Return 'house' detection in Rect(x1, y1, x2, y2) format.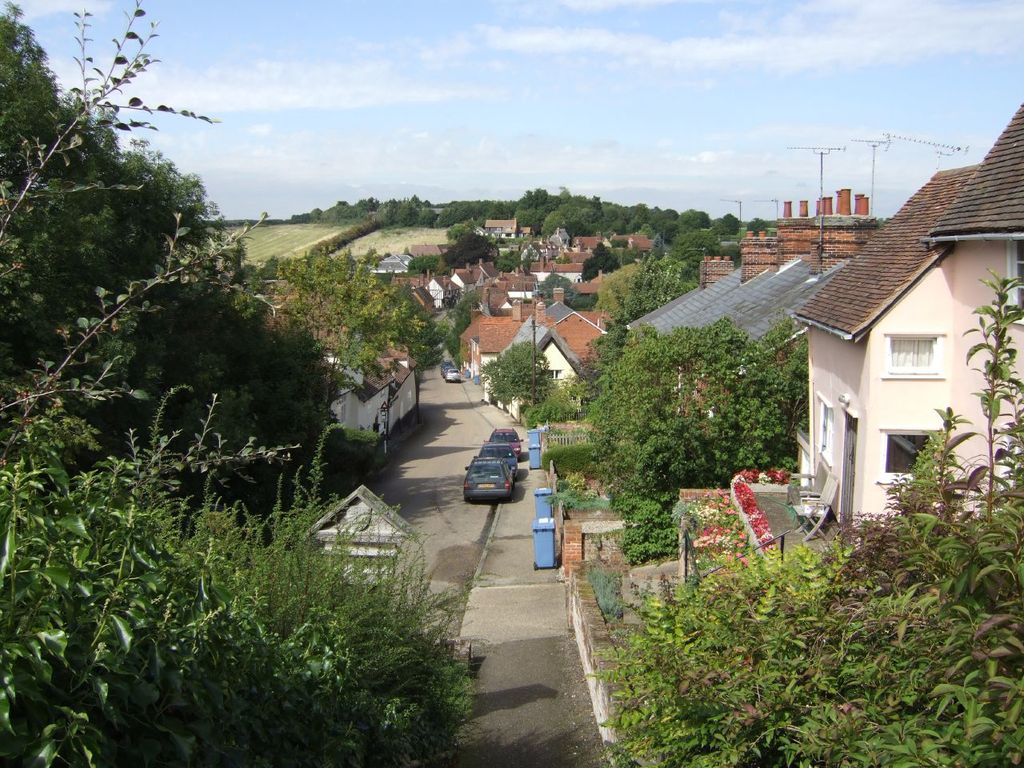
Rect(501, 264, 535, 300).
